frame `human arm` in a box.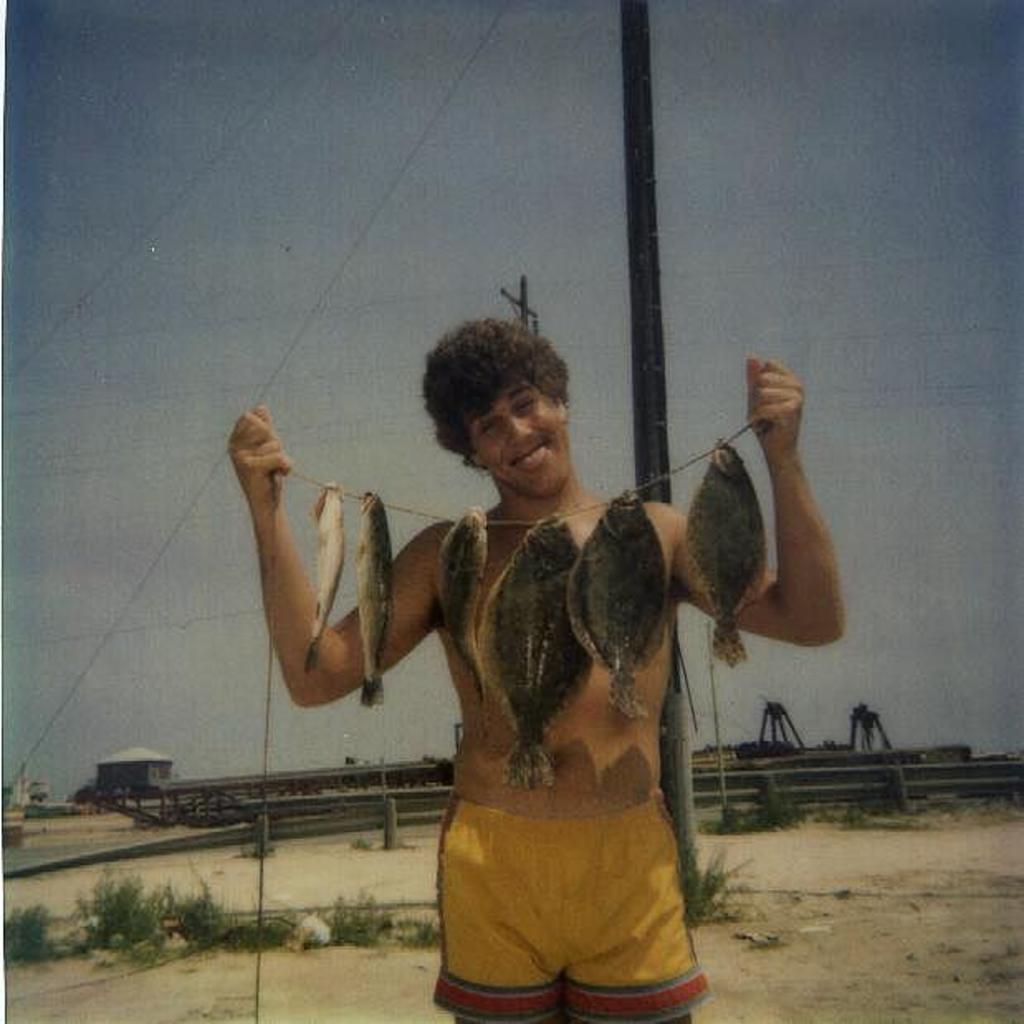
[673,346,840,653].
